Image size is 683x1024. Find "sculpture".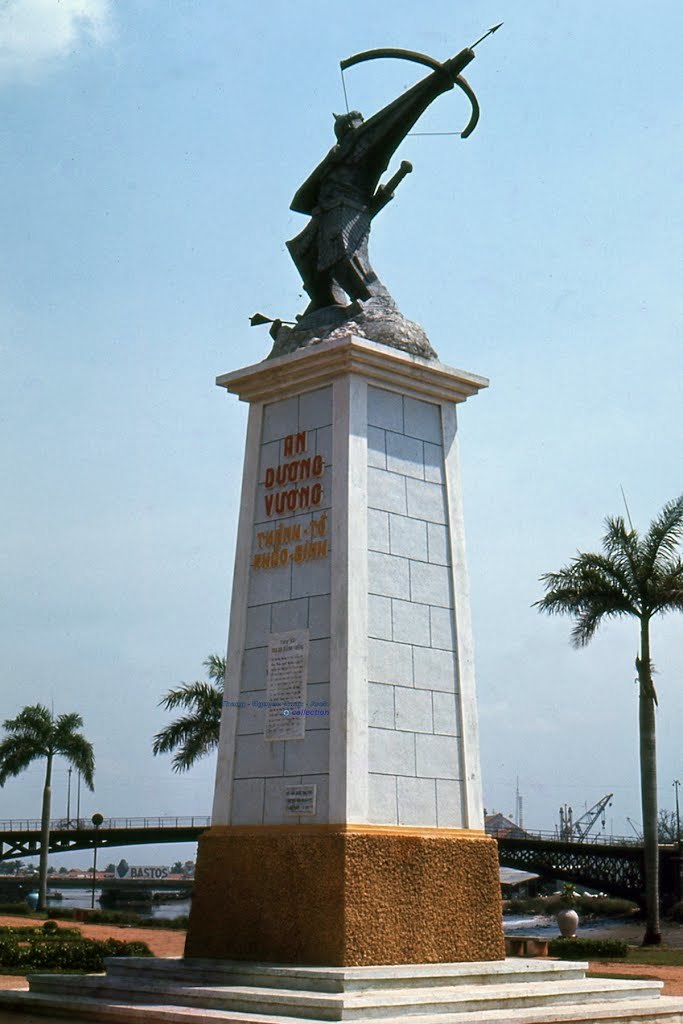
(251, 29, 480, 350).
